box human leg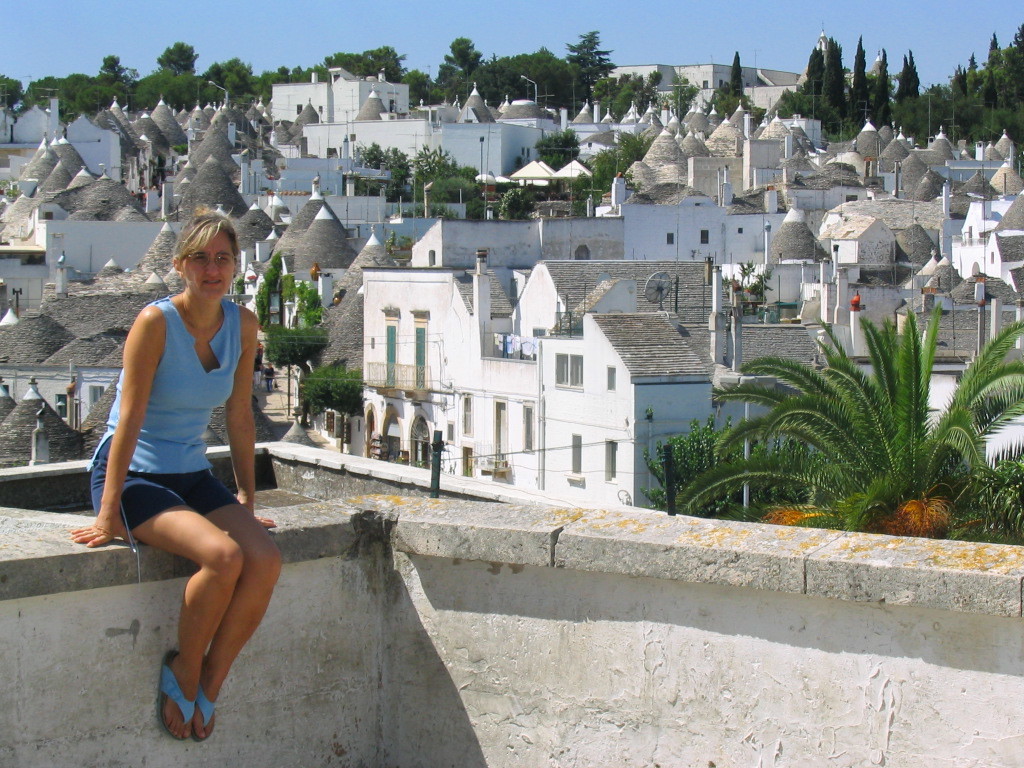
Rect(133, 506, 242, 739)
